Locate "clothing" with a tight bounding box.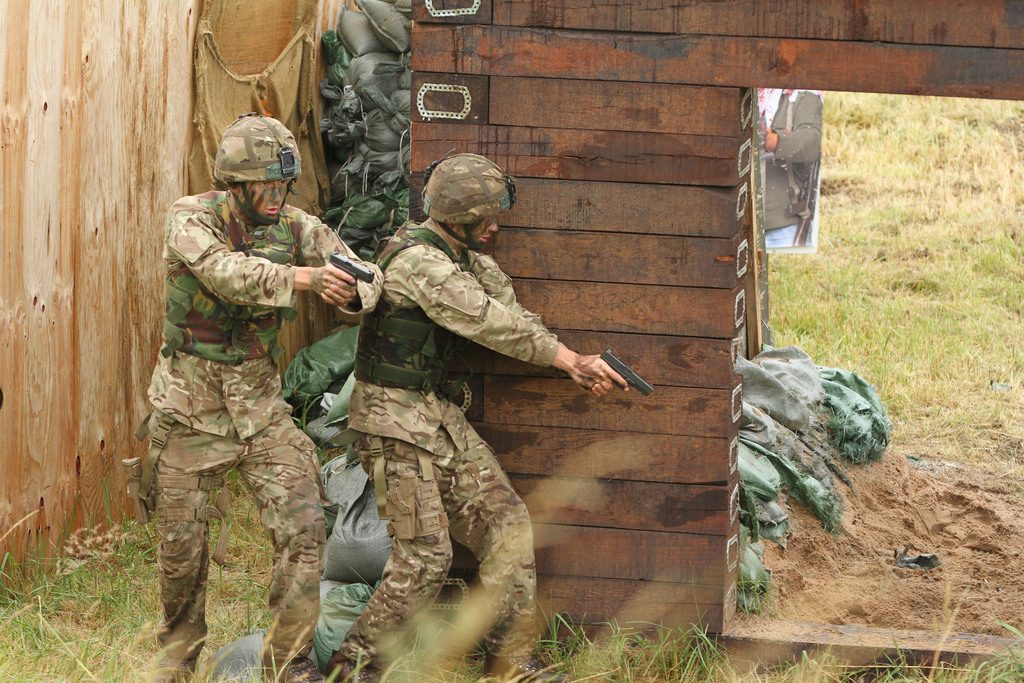
[x1=339, y1=231, x2=564, y2=682].
